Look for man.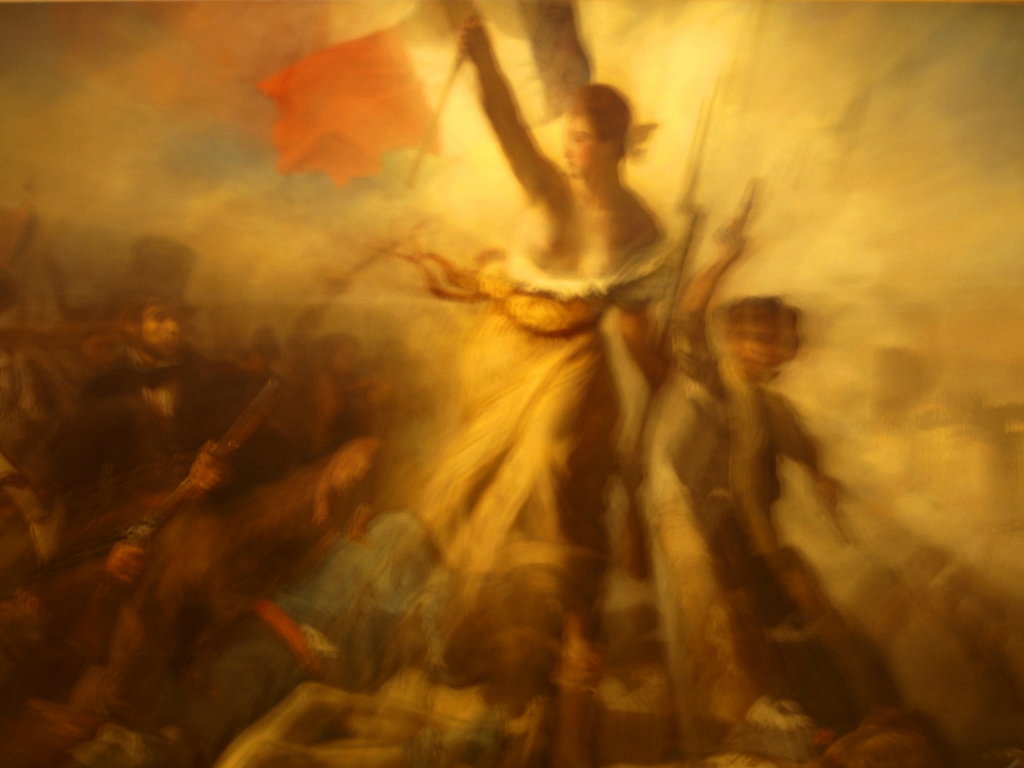
Found: [x1=44, y1=234, x2=291, y2=515].
